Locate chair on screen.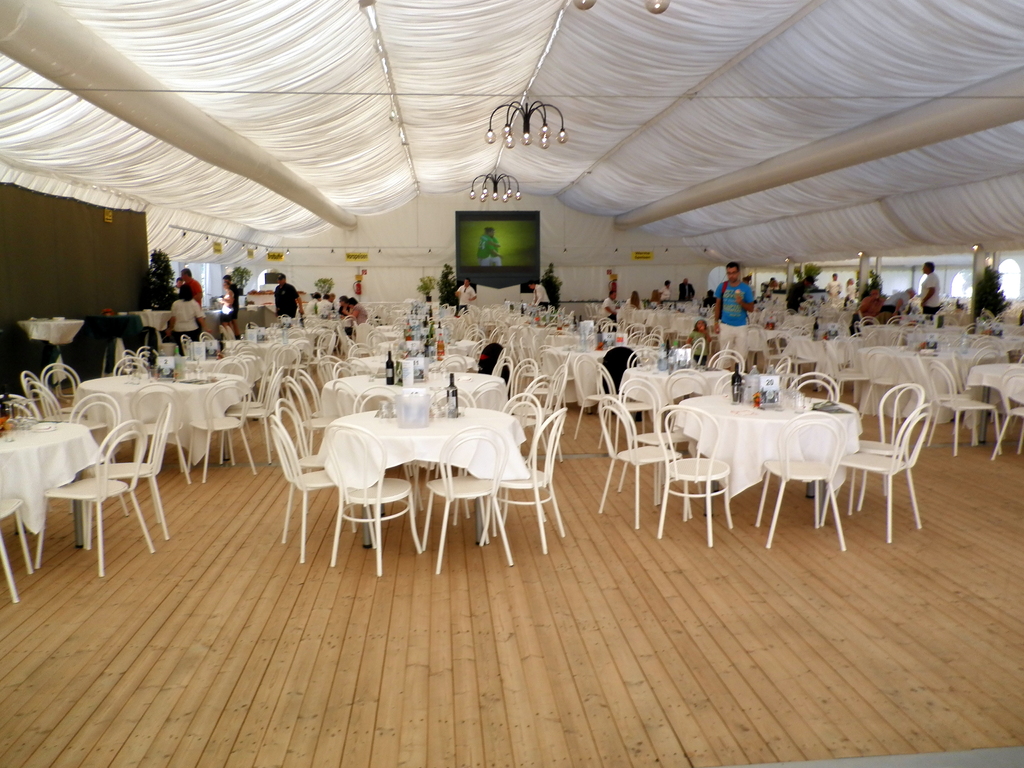
On screen at region(841, 377, 920, 506).
